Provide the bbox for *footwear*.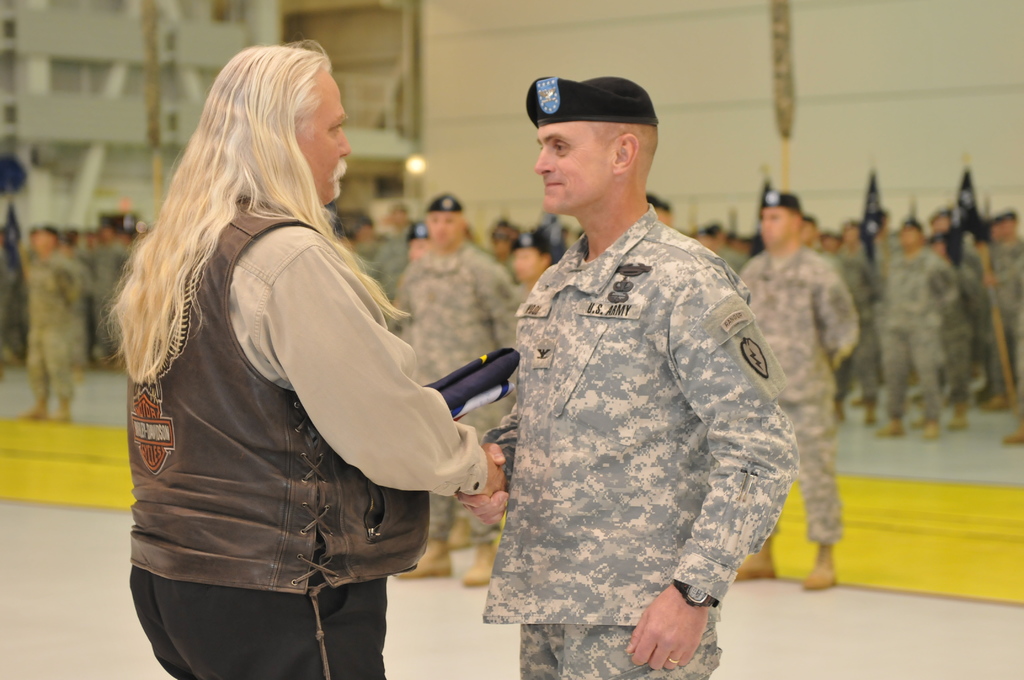
x1=394, y1=543, x2=453, y2=574.
